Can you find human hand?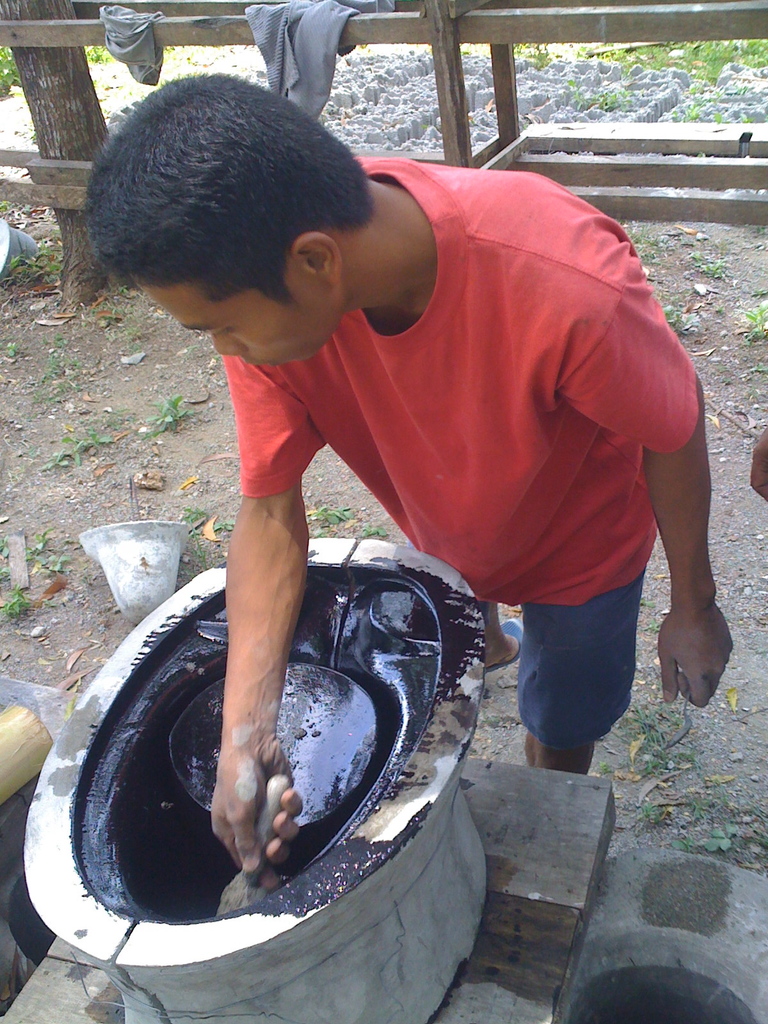
Yes, bounding box: Rect(654, 610, 733, 710).
